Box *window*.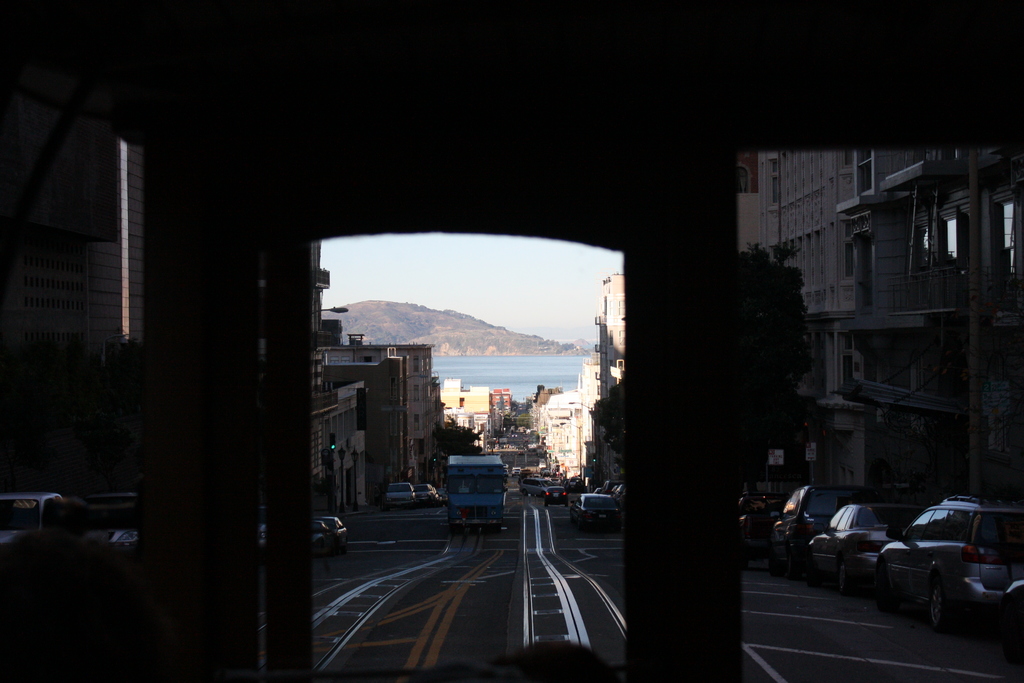
417,384,419,401.
